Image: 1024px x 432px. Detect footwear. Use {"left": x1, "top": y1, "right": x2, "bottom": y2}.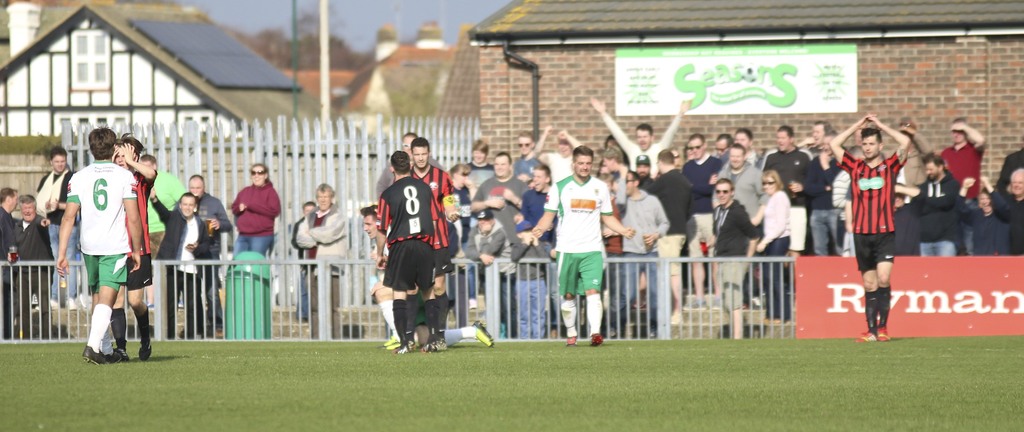
{"left": 393, "top": 339, "right": 414, "bottom": 355}.
